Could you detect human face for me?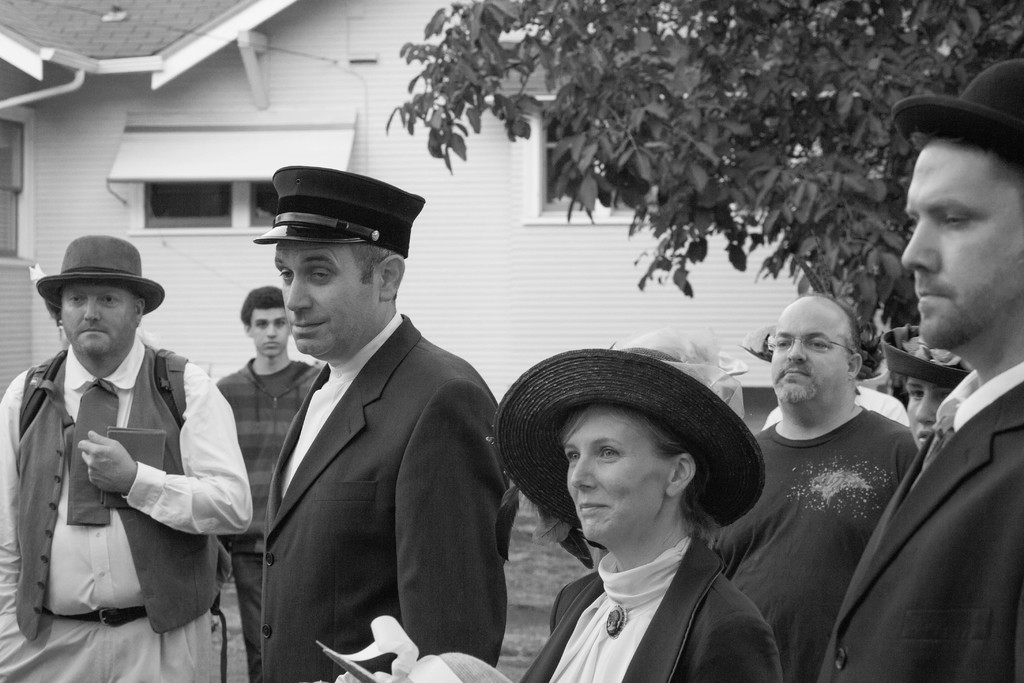
Detection result: crop(904, 381, 951, 446).
